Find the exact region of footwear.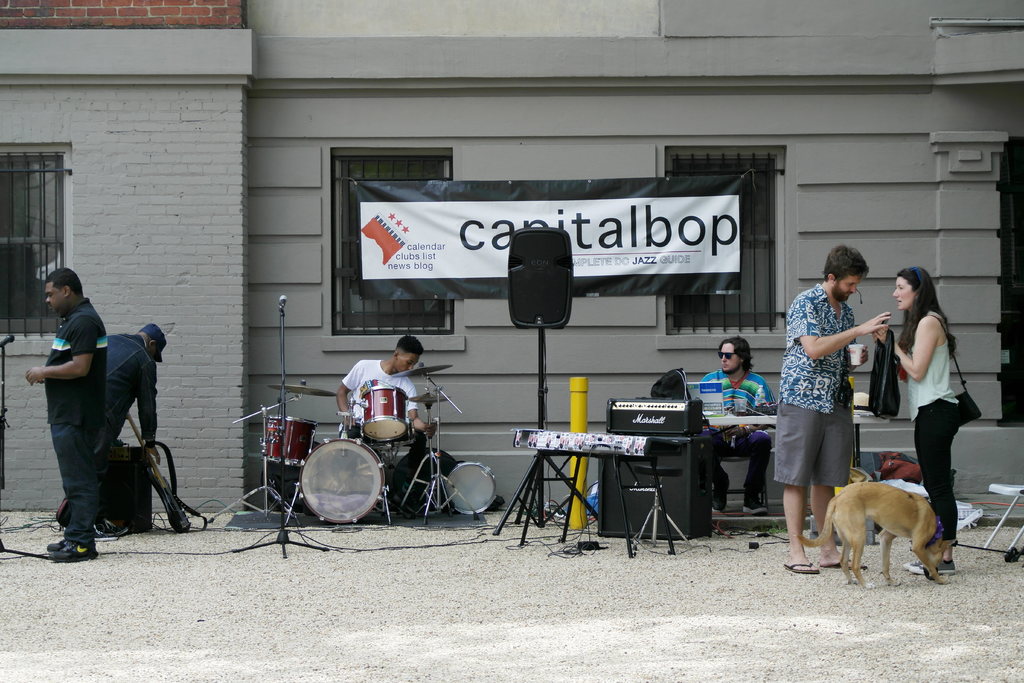
Exact region: rect(50, 524, 77, 550).
